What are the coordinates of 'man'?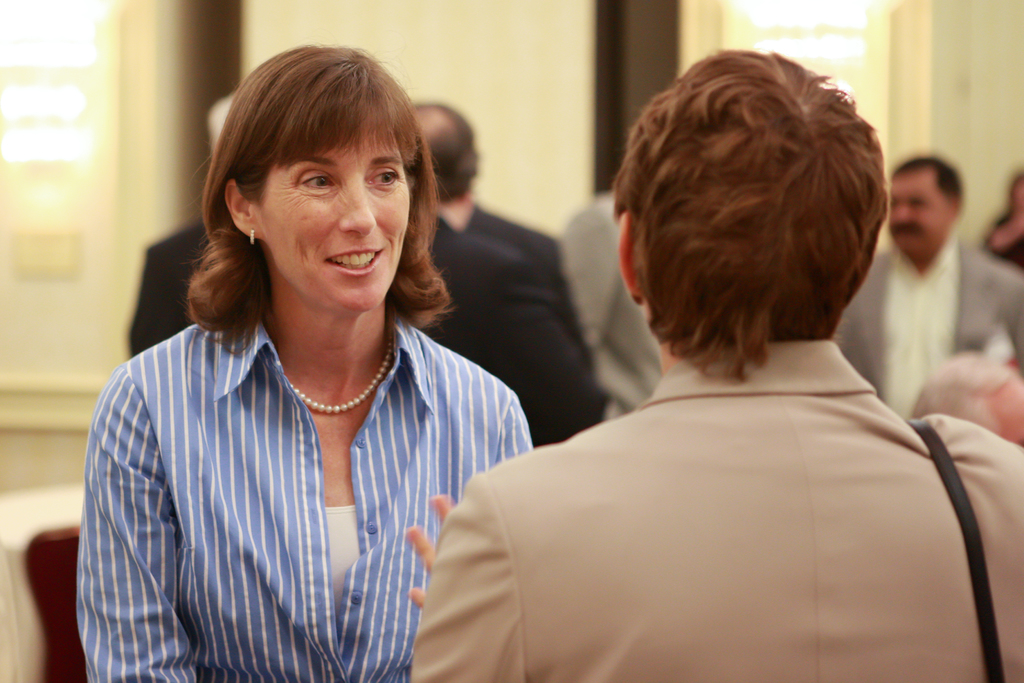
bbox=(422, 60, 1014, 668).
